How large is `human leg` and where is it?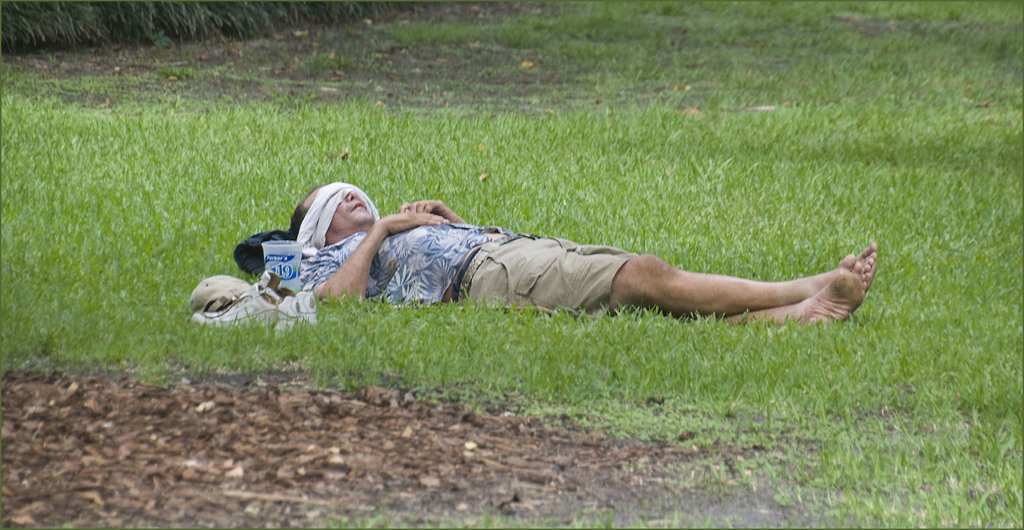
Bounding box: BBox(686, 252, 865, 327).
